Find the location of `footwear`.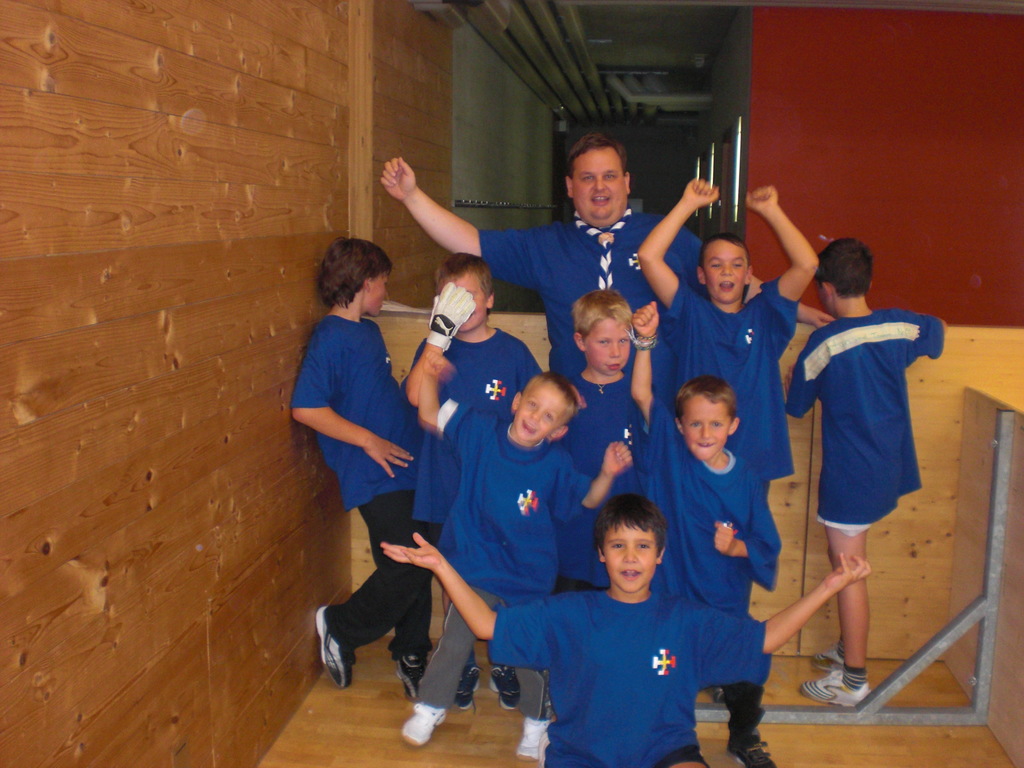
Location: bbox(725, 726, 774, 767).
